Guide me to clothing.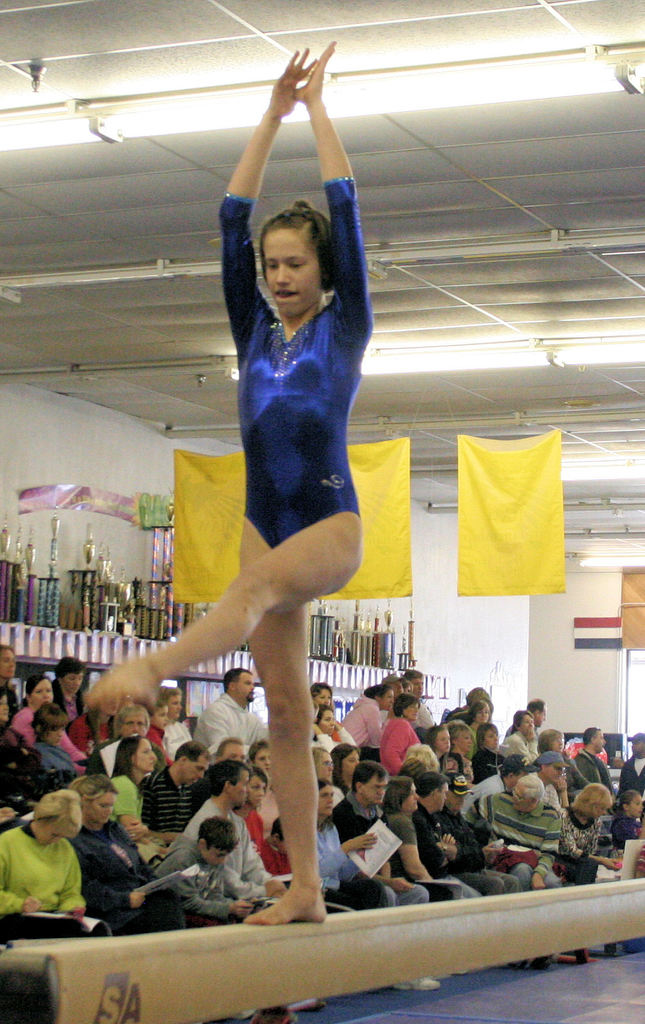
Guidance: 498, 730, 536, 771.
